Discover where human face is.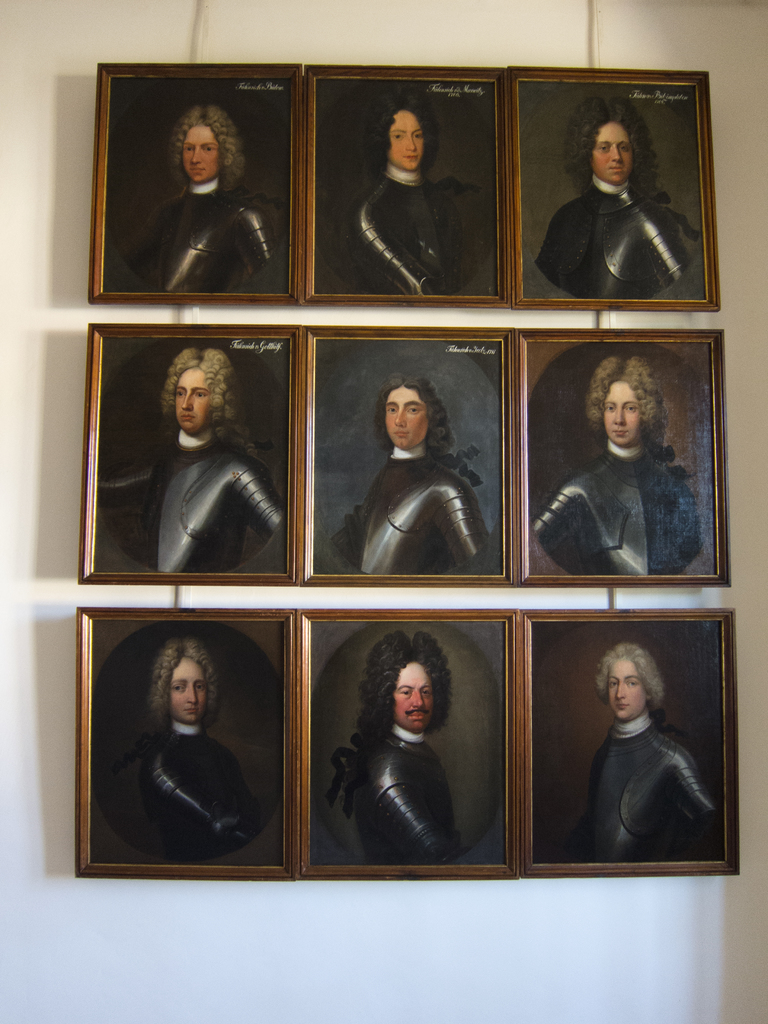
Discovered at bbox(611, 659, 646, 718).
